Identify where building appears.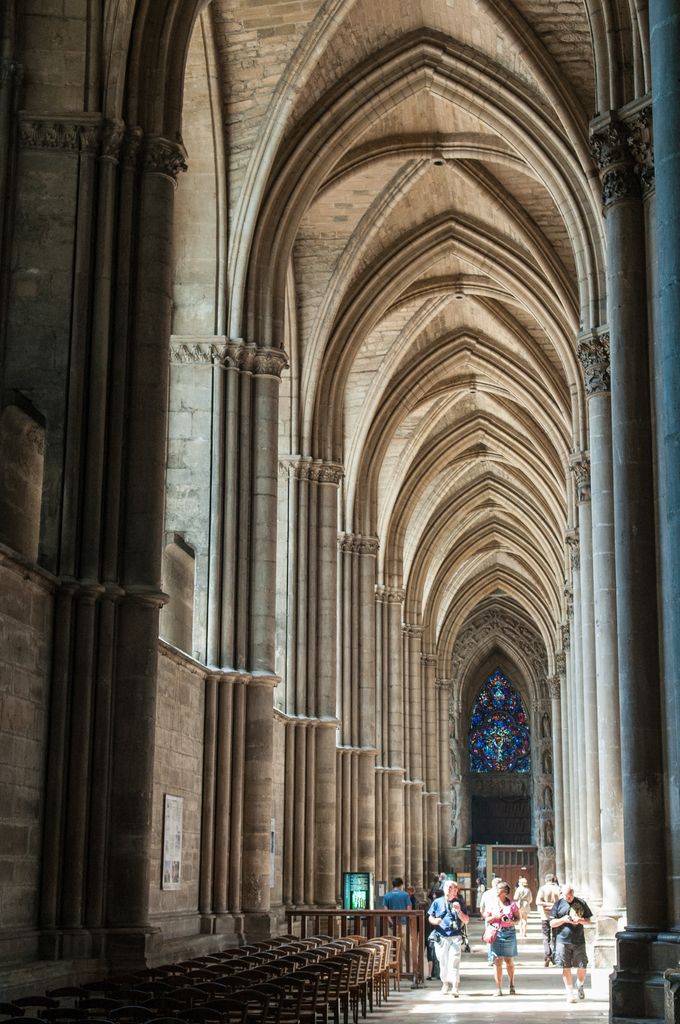
Appears at 0 0 679 1023.
